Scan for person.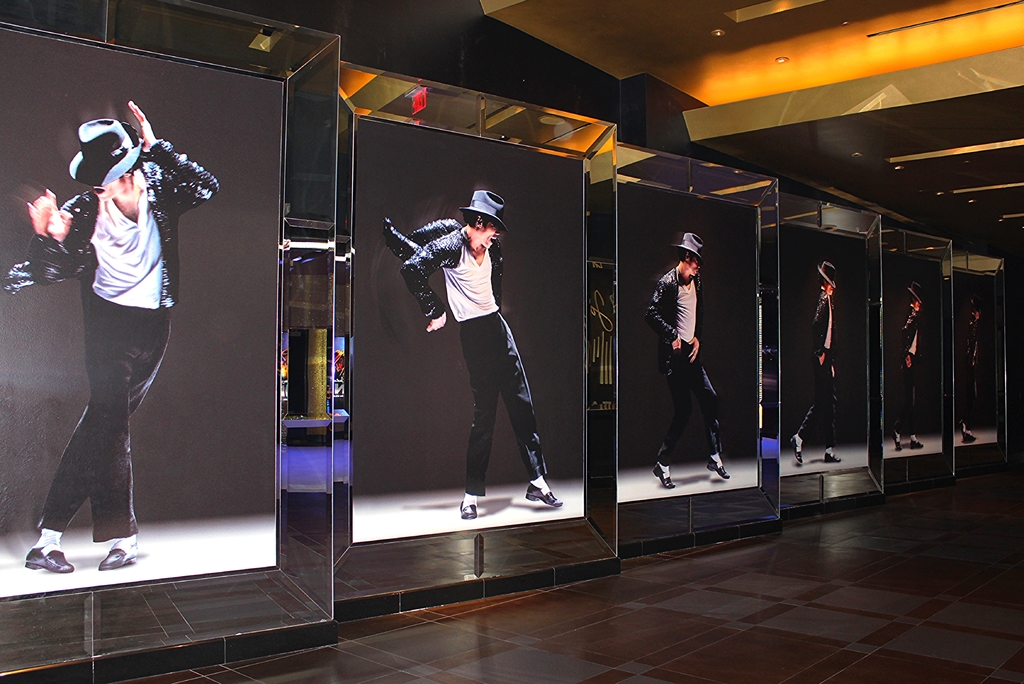
Scan result: {"x1": 788, "y1": 270, "x2": 845, "y2": 467}.
